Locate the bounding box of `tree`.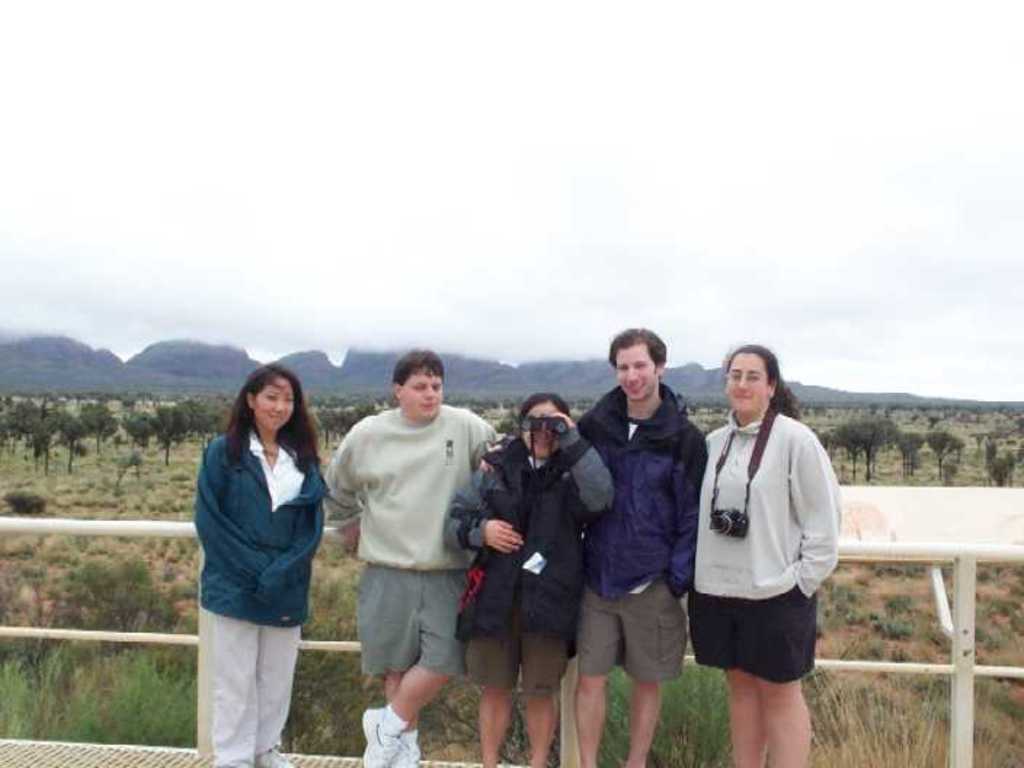
Bounding box: <region>836, 419, 897, 489</region>.
